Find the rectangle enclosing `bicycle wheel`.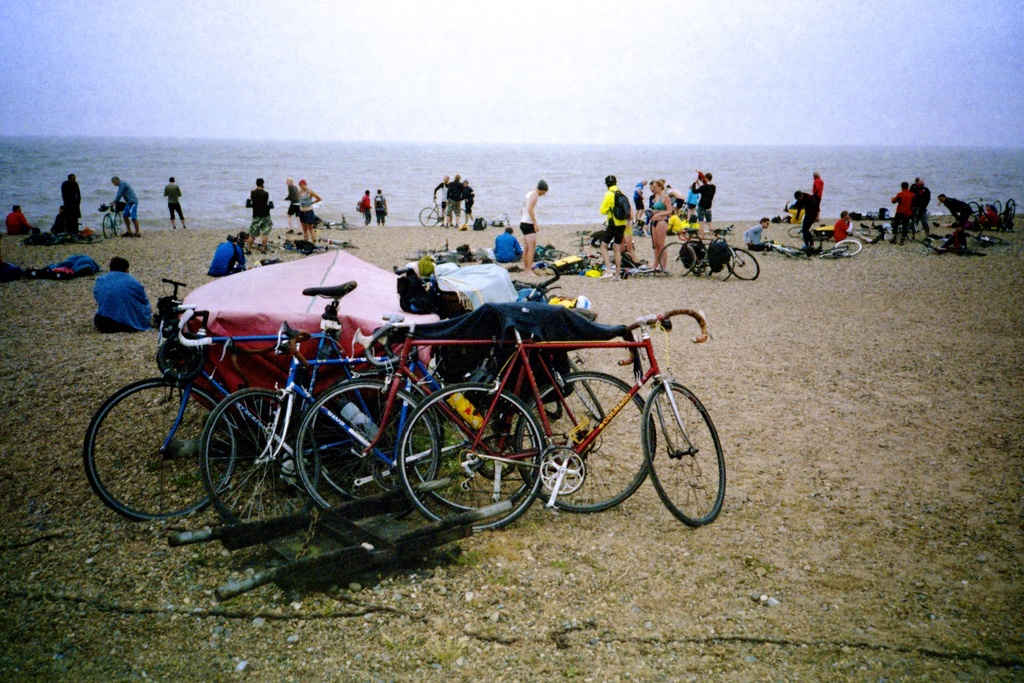
[x1=705, y1=252, x2=734, y2=283].
